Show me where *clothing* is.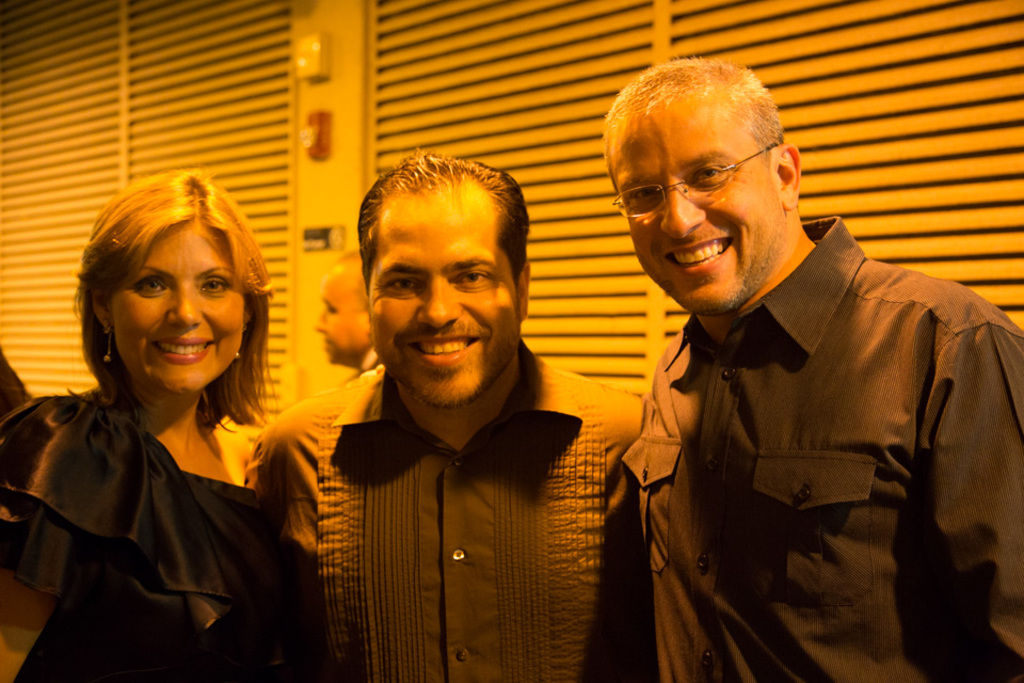
*clothing* is at (left=337, top=361, right=381, bottom=382).
